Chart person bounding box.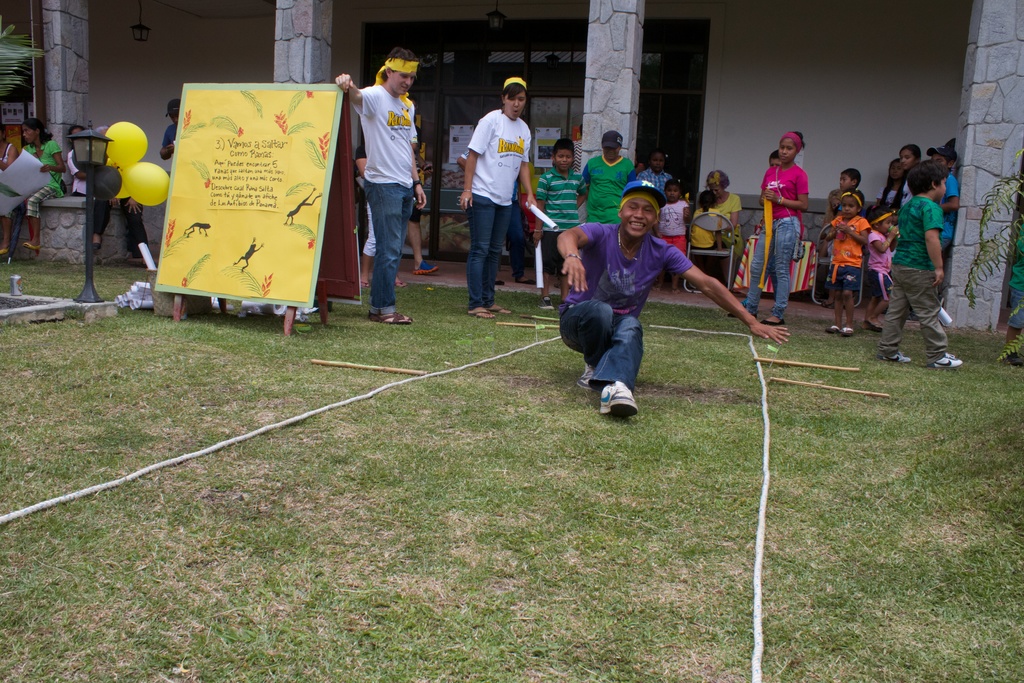
Charted: 163, 97, 182, 165.
